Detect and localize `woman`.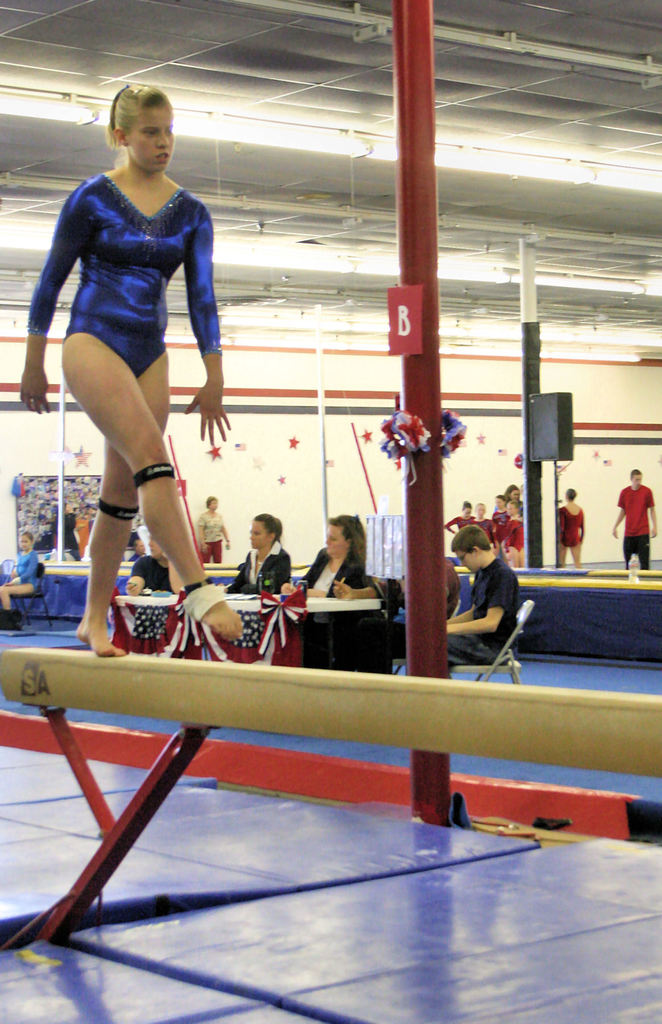
Localized at locate(198, 495, 230, 564).
